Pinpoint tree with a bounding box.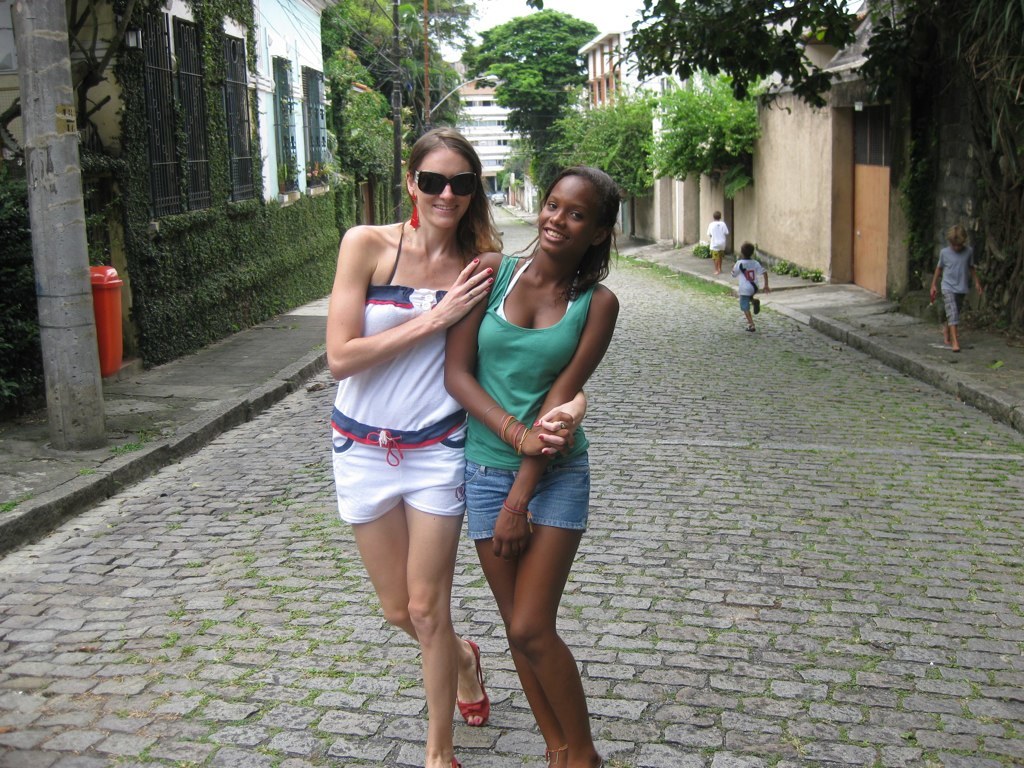
{"x1": 861, "y1": 0, "x2": 1023, "y2": 320}.
